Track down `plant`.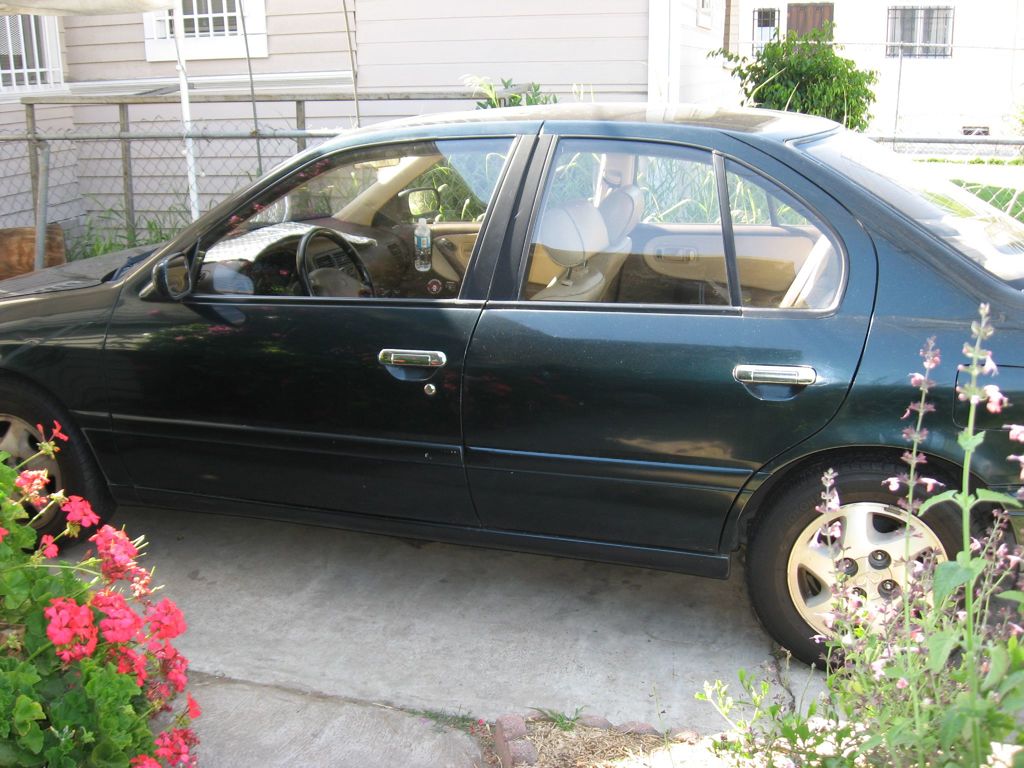
Tracked to Rect(691, 294, 1023, 767).
